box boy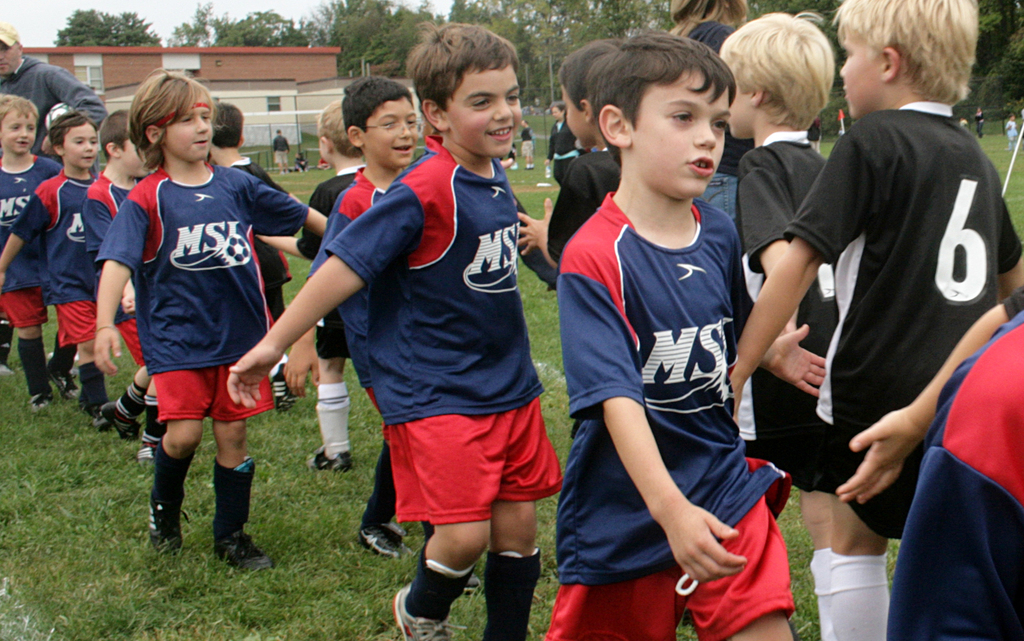
(0, 88, 63, 420)
